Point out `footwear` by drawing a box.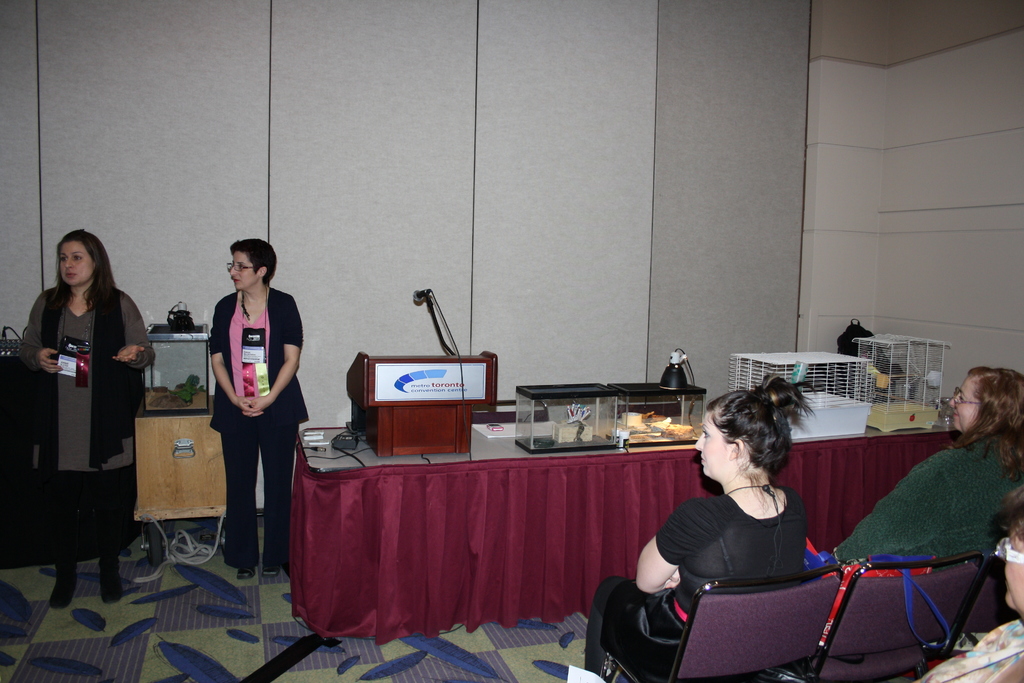
detection(47, 556, 78, 604).
